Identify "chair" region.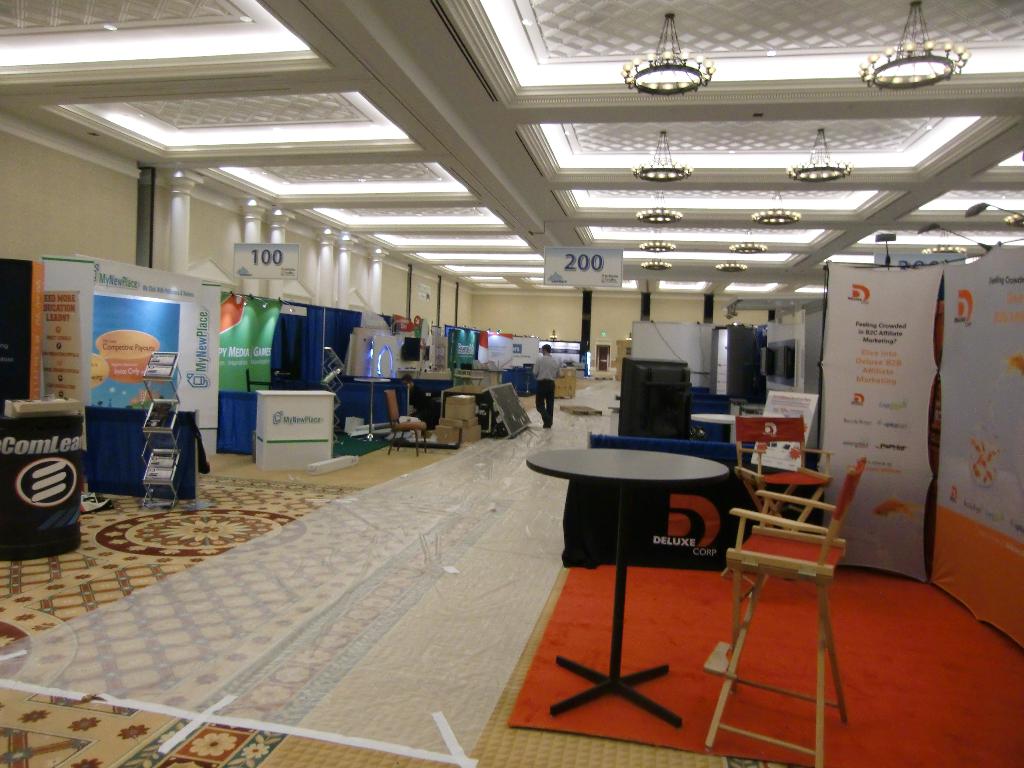
Region: Rect(383, 387, 429, 461).
